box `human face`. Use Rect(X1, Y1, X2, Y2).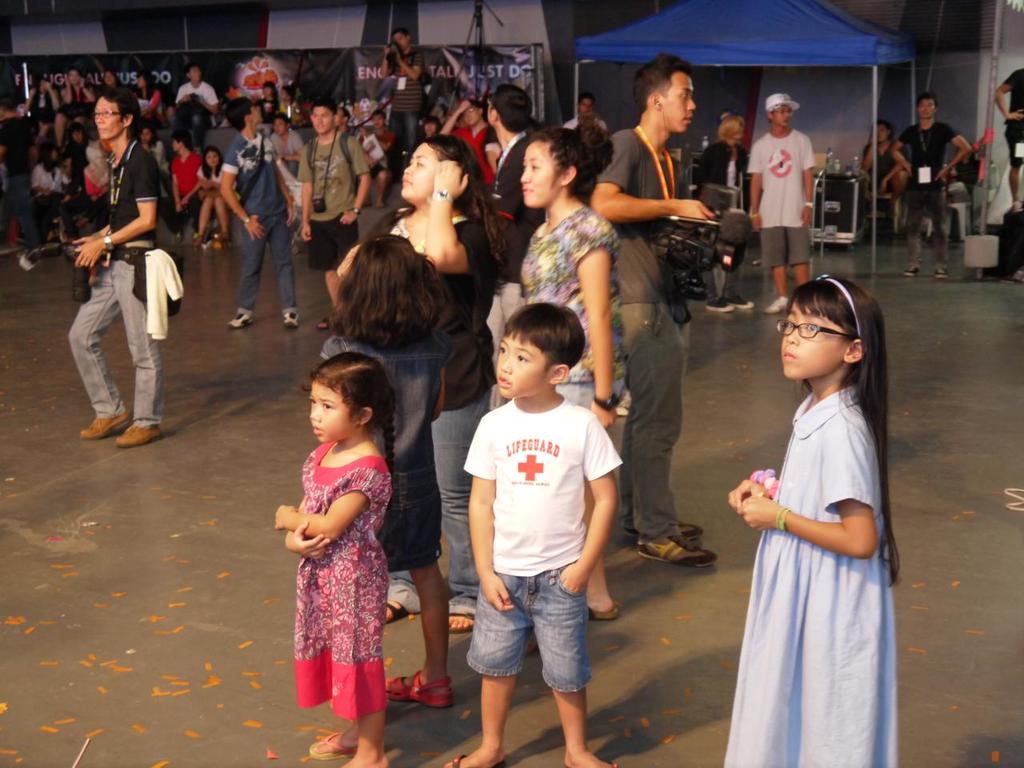
Rect(518, 138, 558, 211).
